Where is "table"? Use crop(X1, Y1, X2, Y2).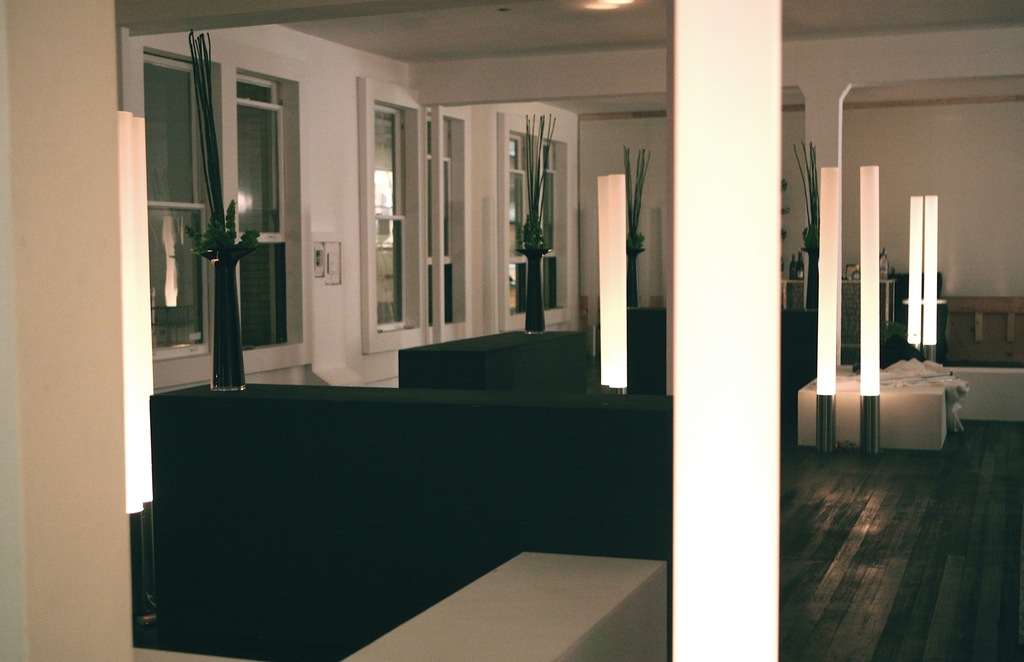
crop(799, 365, 950, 449).
